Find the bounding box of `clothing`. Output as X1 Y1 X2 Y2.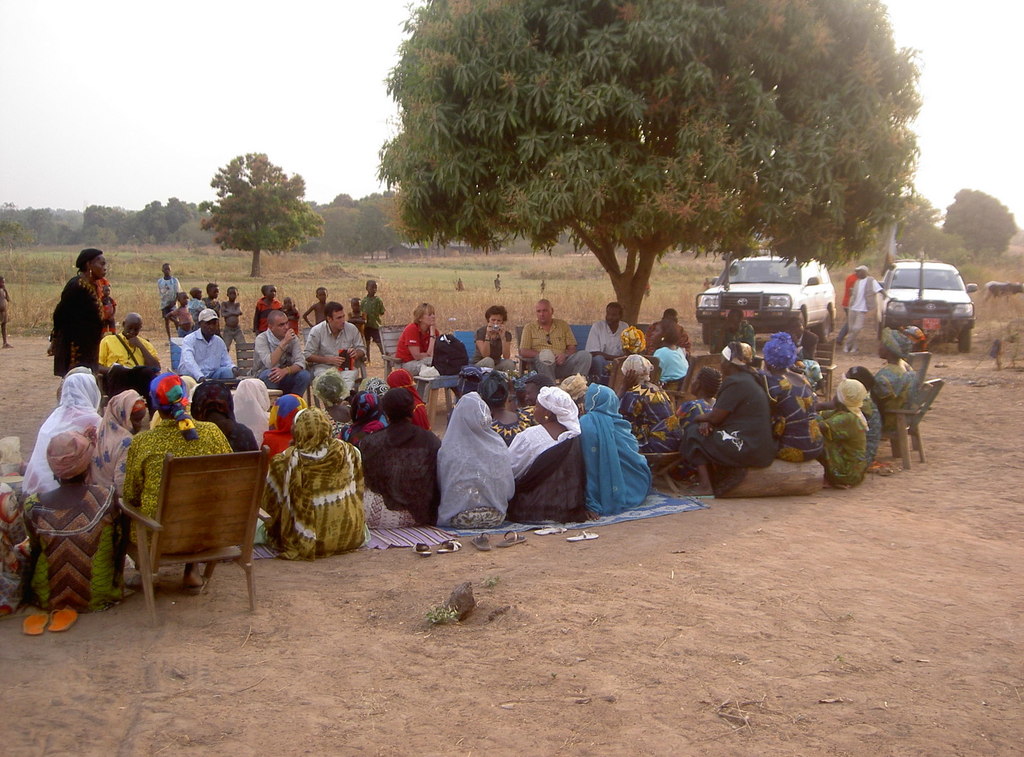
88 388 131 491.
